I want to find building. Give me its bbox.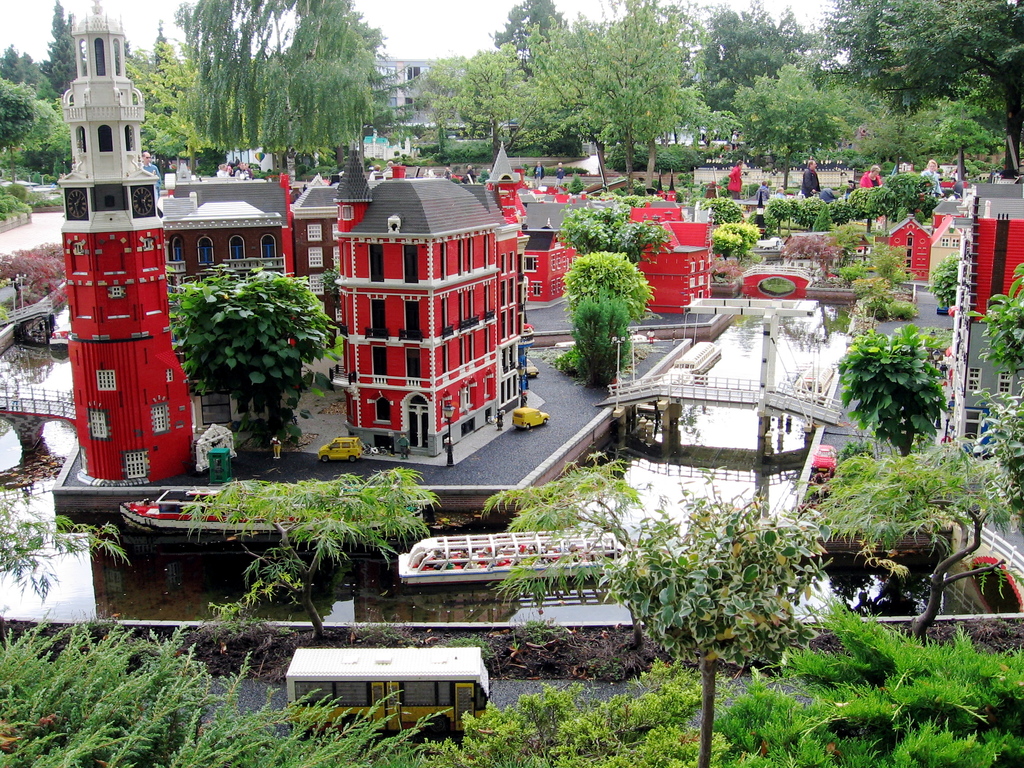
(333,138,537,465).
